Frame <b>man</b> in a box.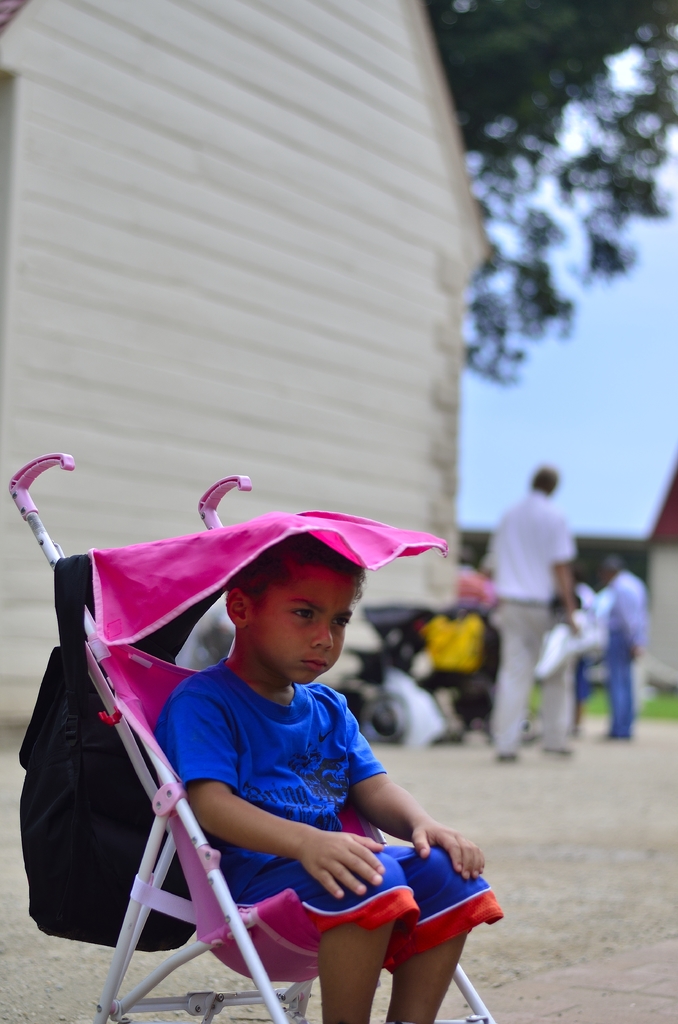
l=592, t=555, r=646, b=742.
